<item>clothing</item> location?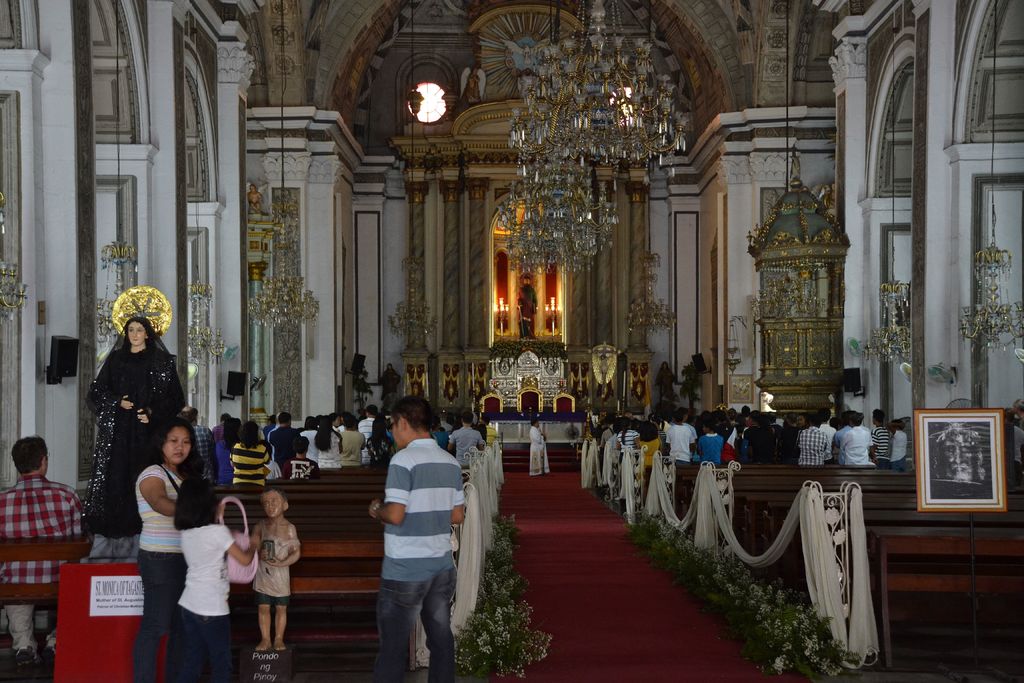
left=1012, top=424, right=1023, bottom=475
